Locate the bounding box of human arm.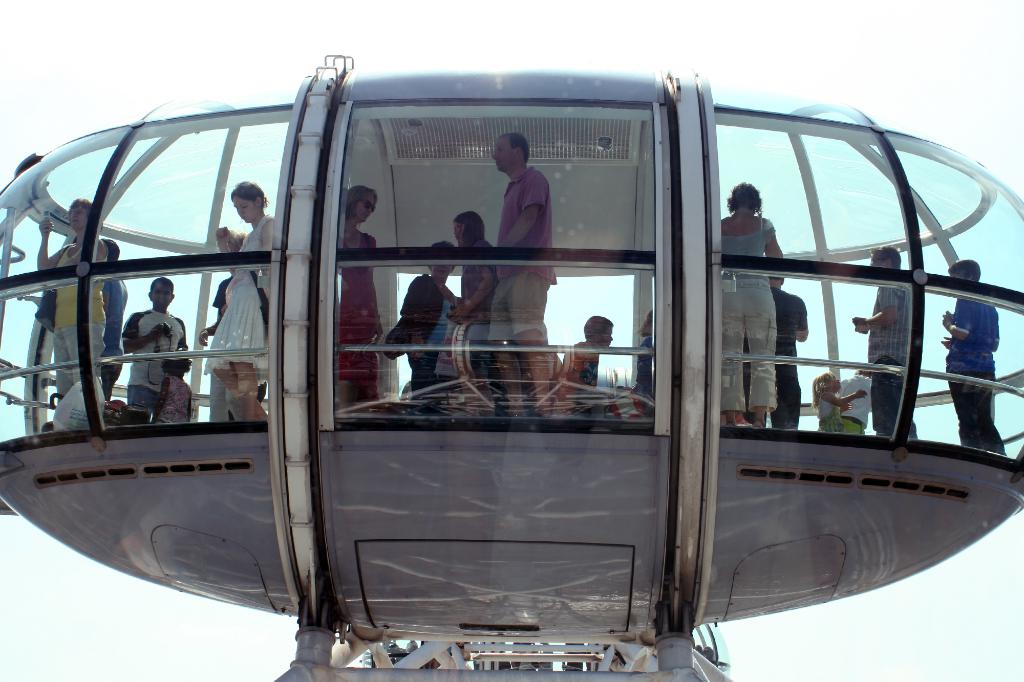
Bounding box: [x1=565, y1=348, x2=615, y2=399].
